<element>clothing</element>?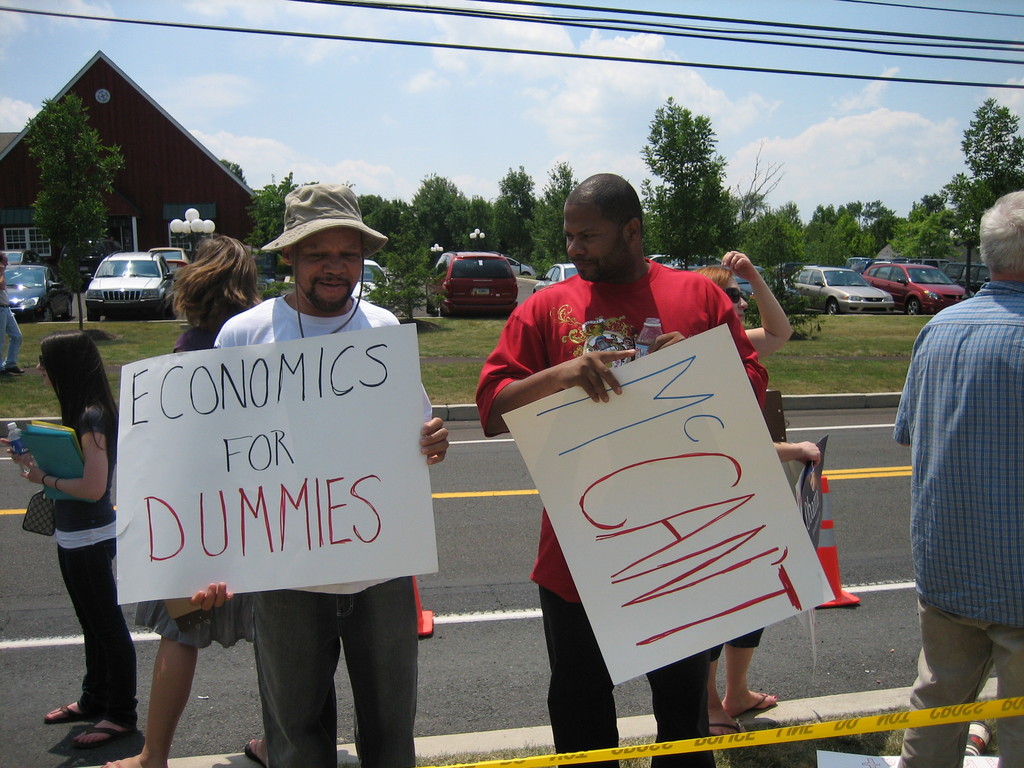
bbox=[879, 265, 1011, 767]
